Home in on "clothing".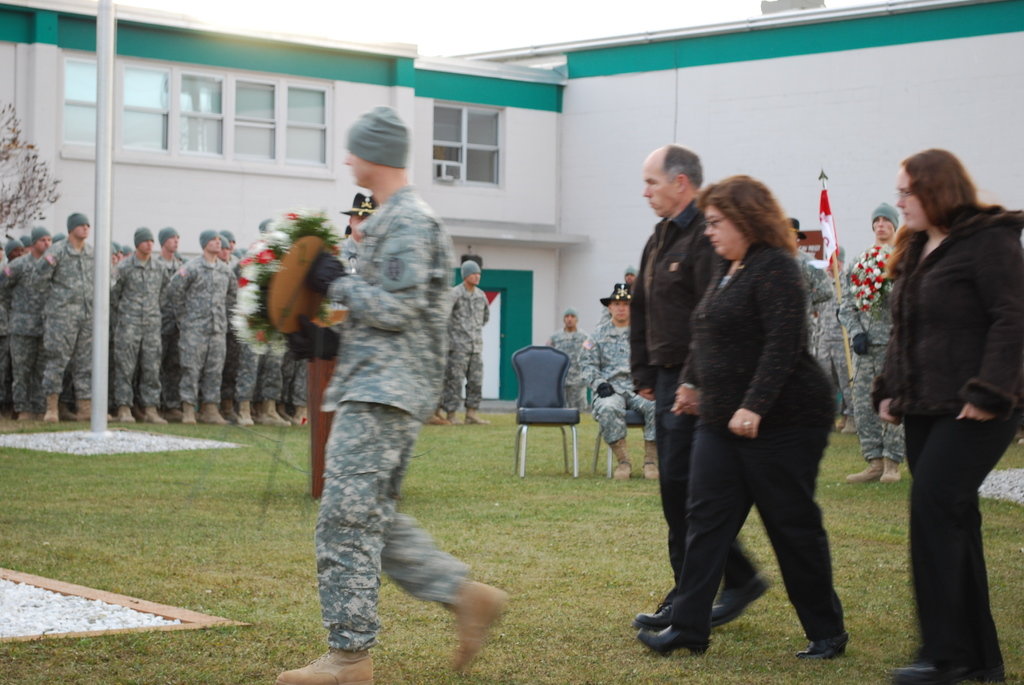
Homed in at box=[797, 253, 835, 358].
